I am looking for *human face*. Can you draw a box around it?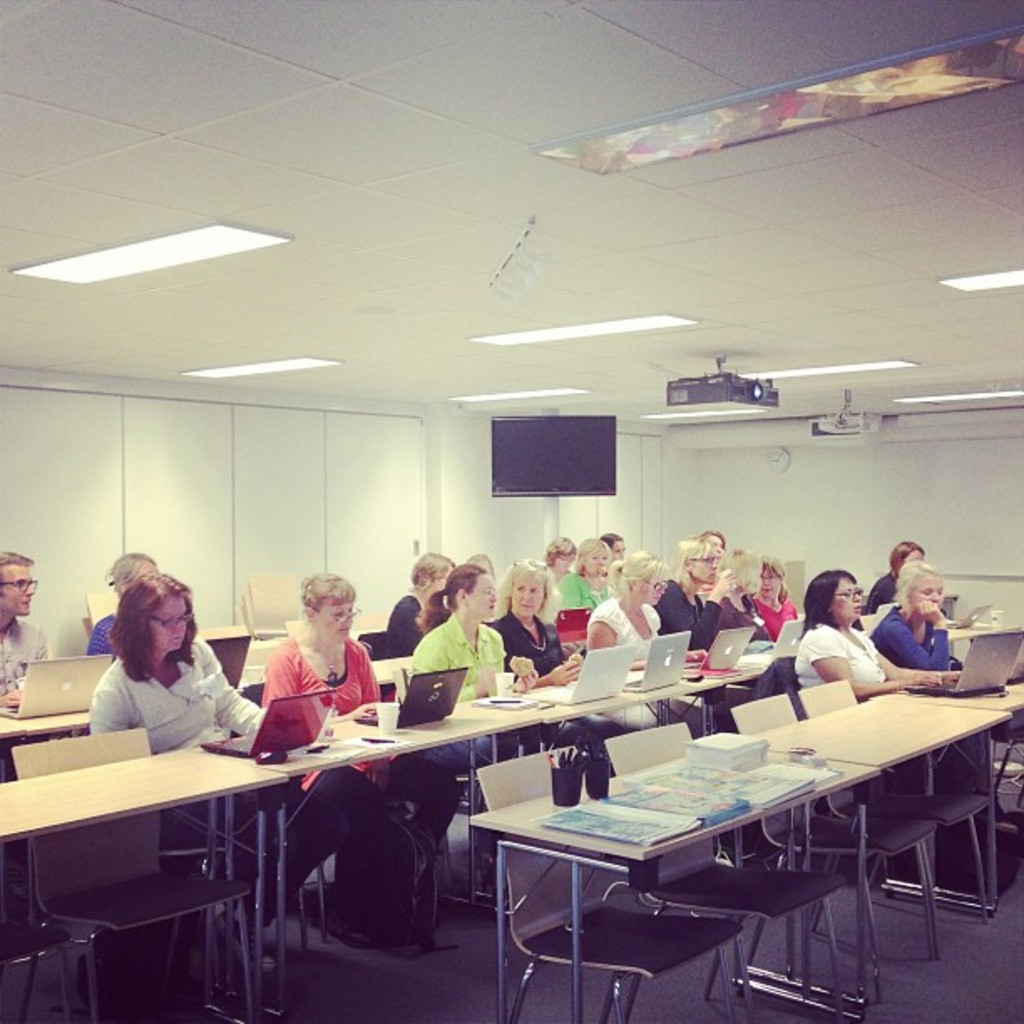
Sure, the bounding box is Rect(907, 549, 927, 566).
